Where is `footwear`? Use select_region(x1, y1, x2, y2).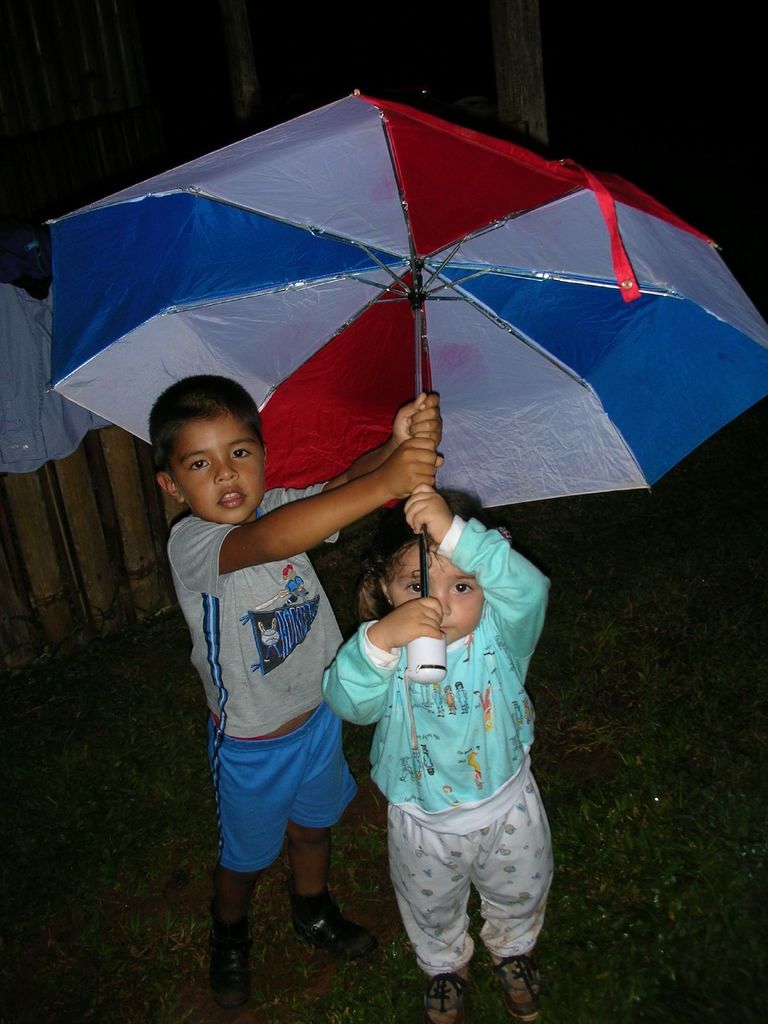
select_region(286, 902, 384, 963).
